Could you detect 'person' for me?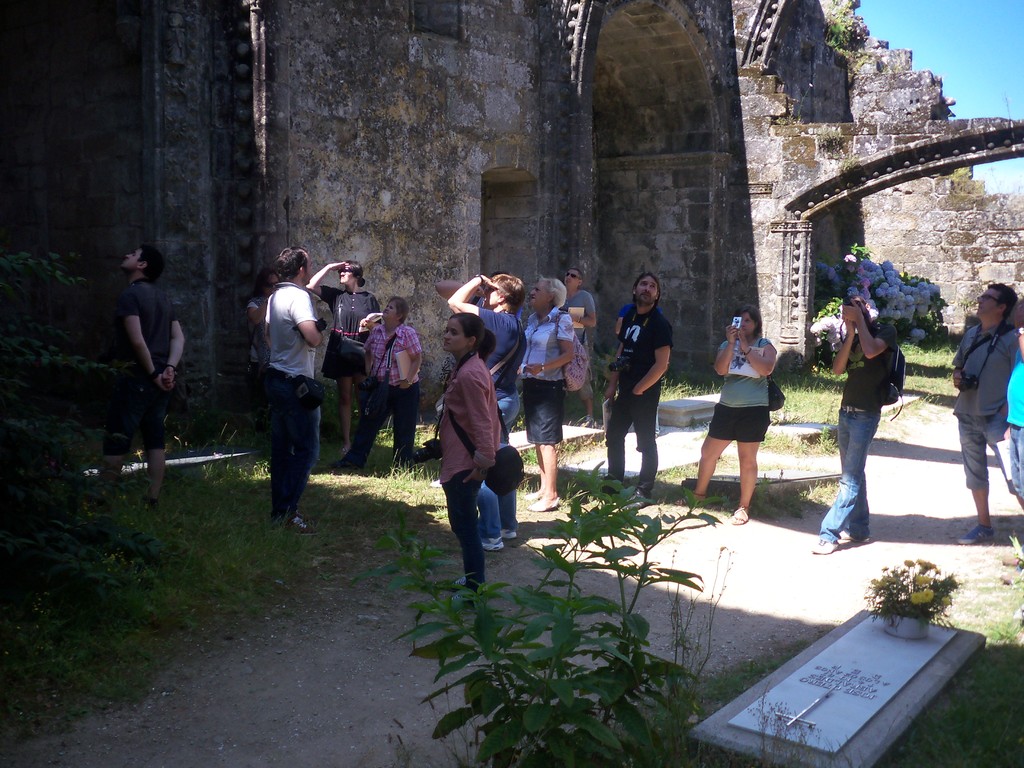
Detection result: pyautogui.locateOnScreen(433, 268, 527, 554).
